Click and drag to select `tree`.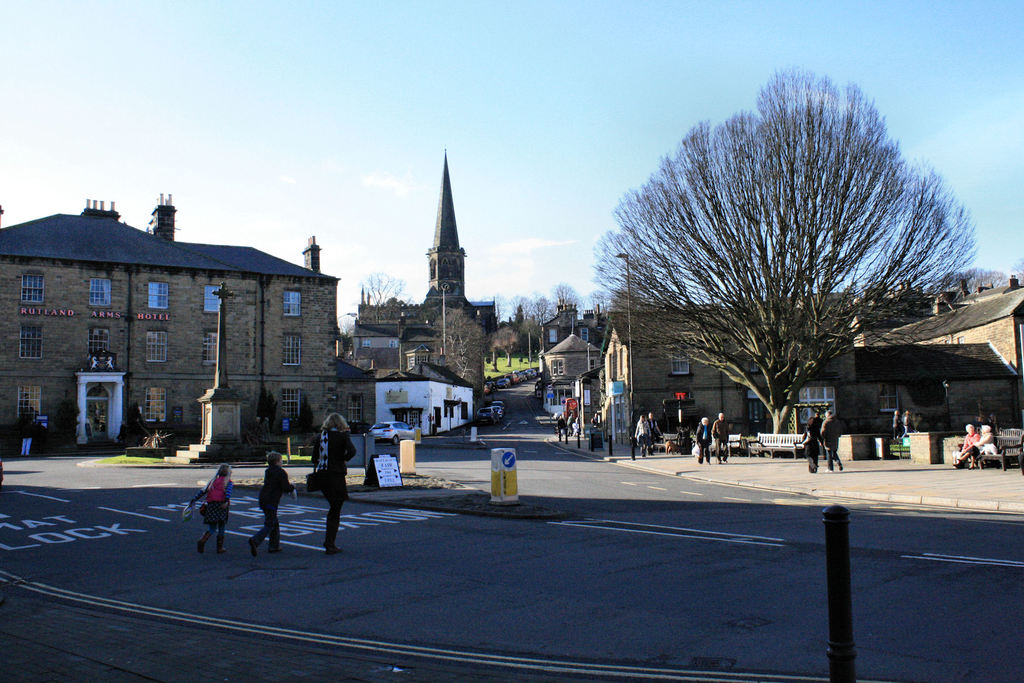
Selection: box=[493, 322, 519, 366].
